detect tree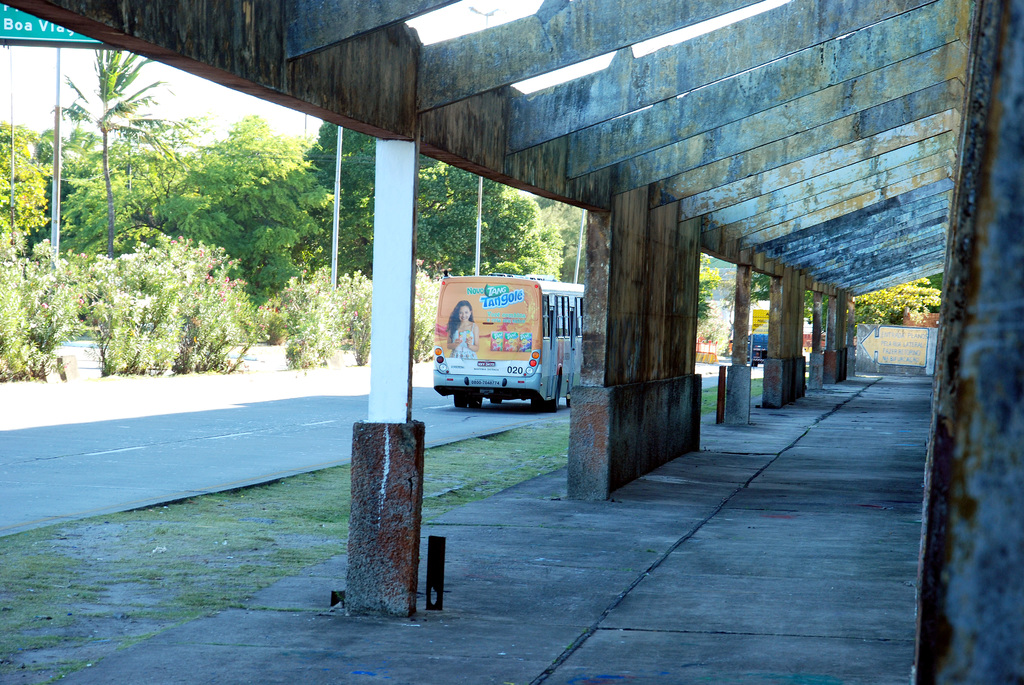
(693,251,723,340)
